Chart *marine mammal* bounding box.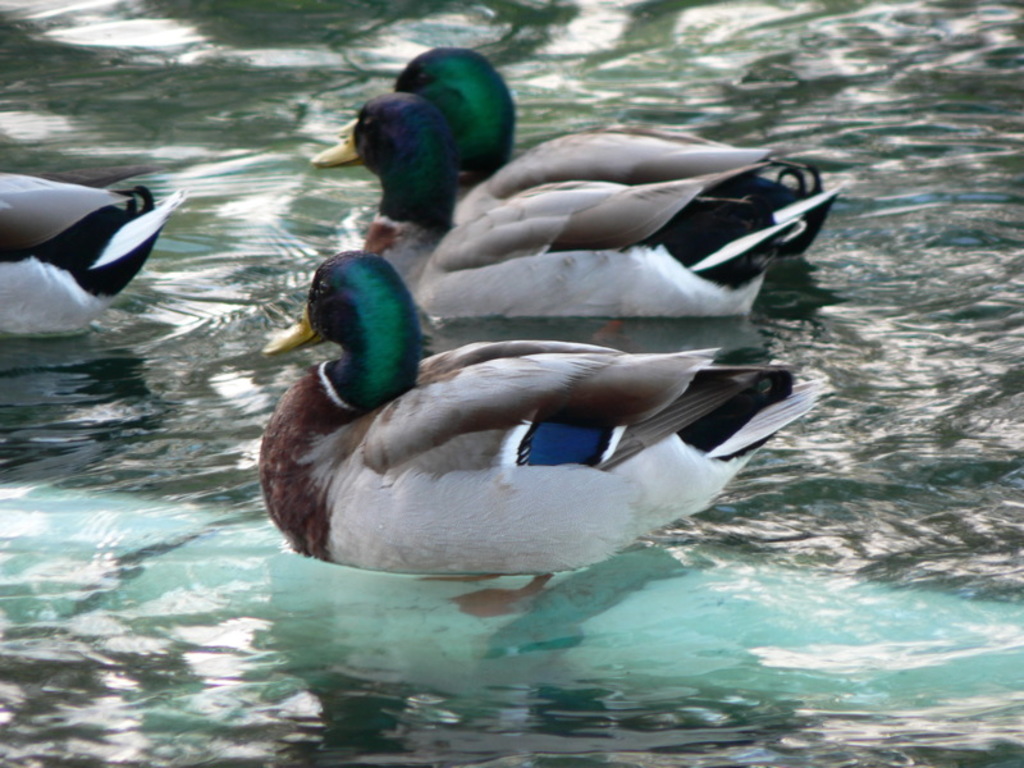
Charted: box=[6, 163, 152, 335].
